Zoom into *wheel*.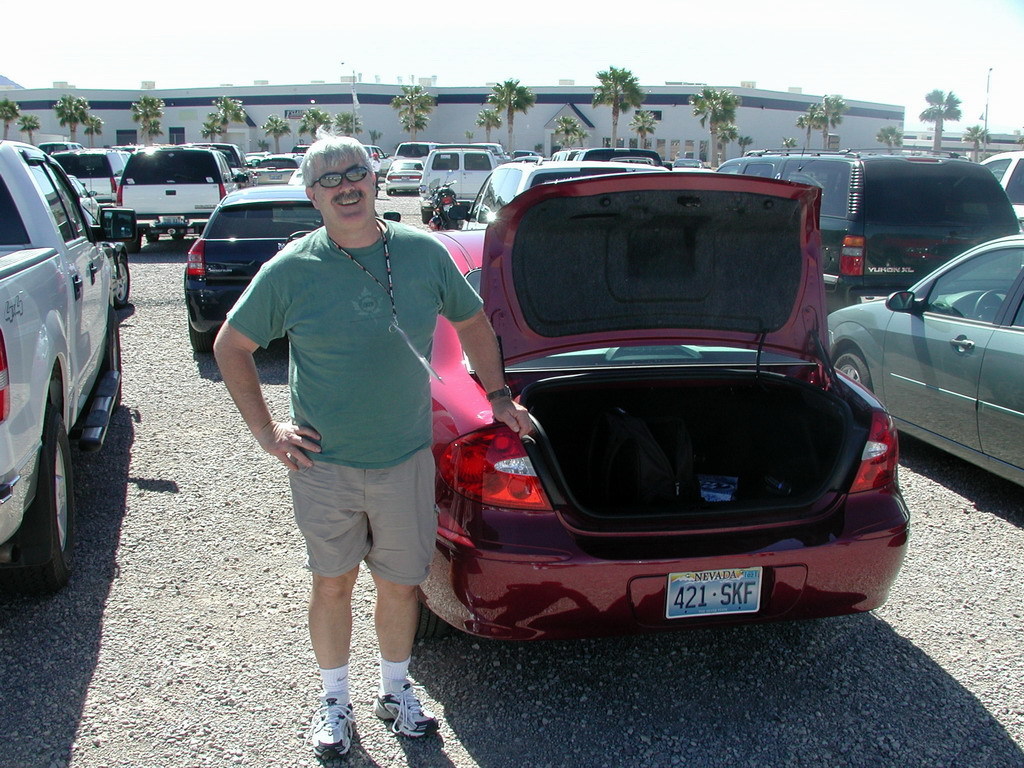
Zoom target: 126, 233, 140, 252.
